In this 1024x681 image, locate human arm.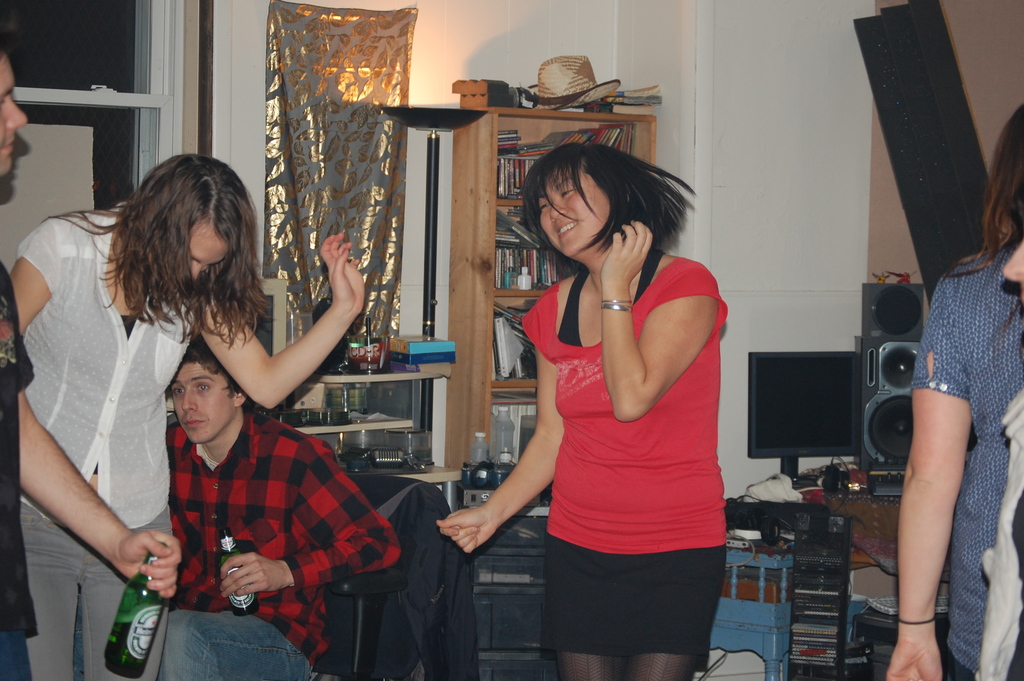
Bounding box: <region>15, 389, 189, 605</region>.
